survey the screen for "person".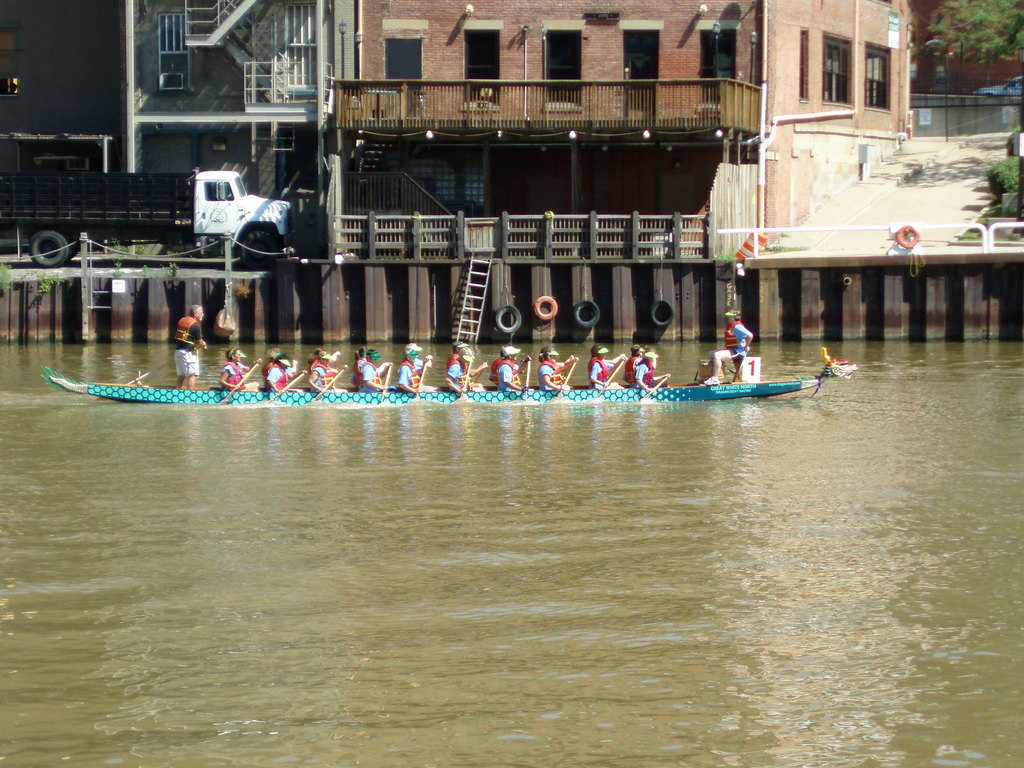
Survey found: pyautogui.locateOnScreen(265, 348, 285, 367).
